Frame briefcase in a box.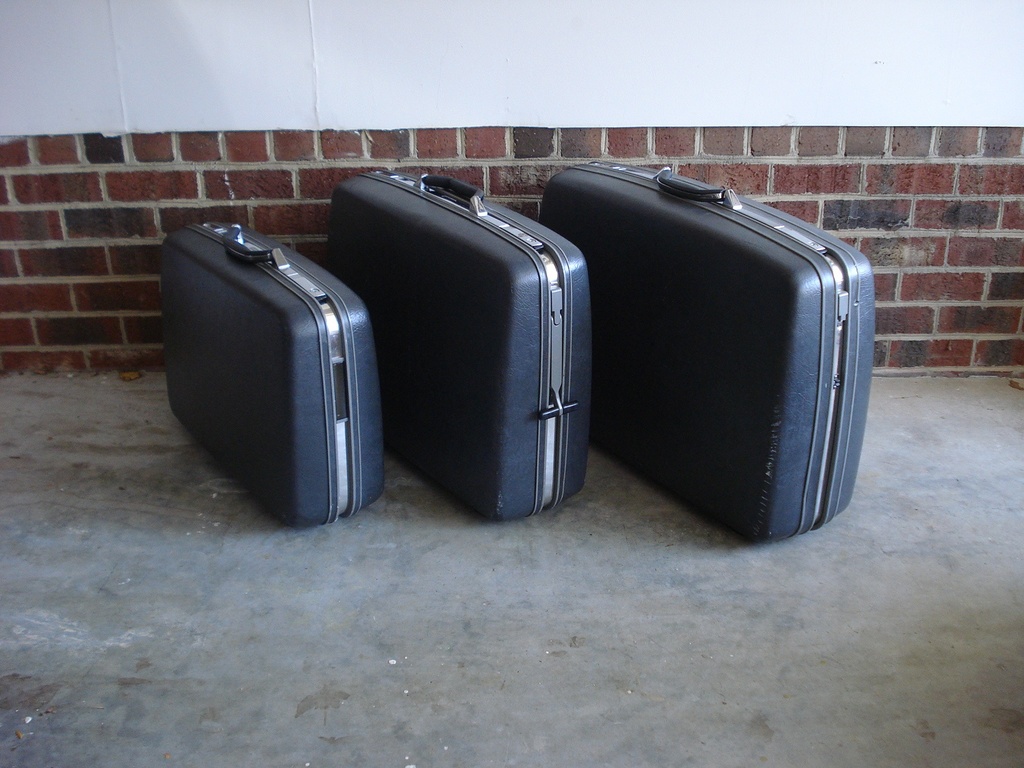
<region>138, 211, 399, 549</region>.
